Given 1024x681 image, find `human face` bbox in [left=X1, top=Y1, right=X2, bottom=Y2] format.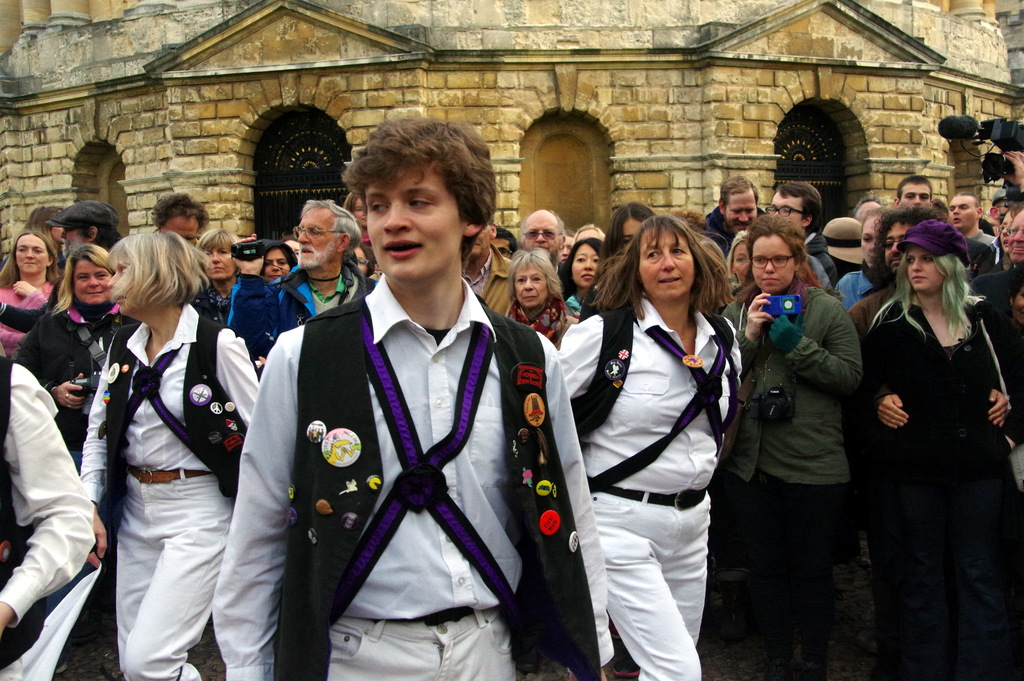
[left=73, top=256, right=110, bottom=305].
